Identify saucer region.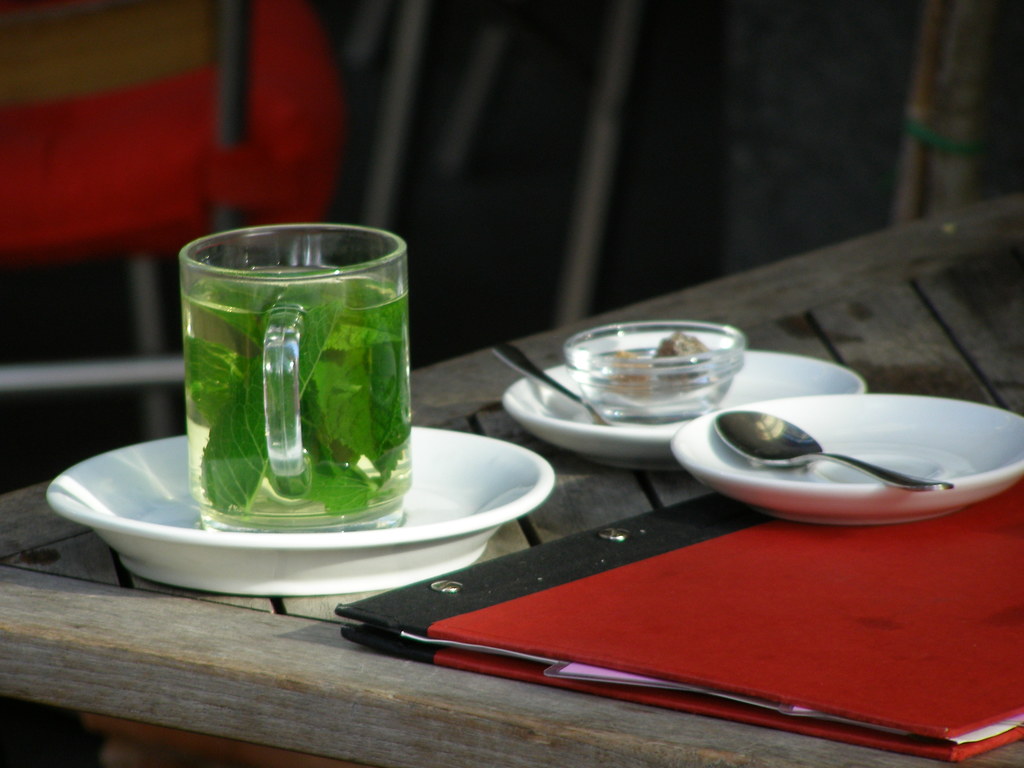
Region: x1=501 y1=345 x2=863 y2=472.
